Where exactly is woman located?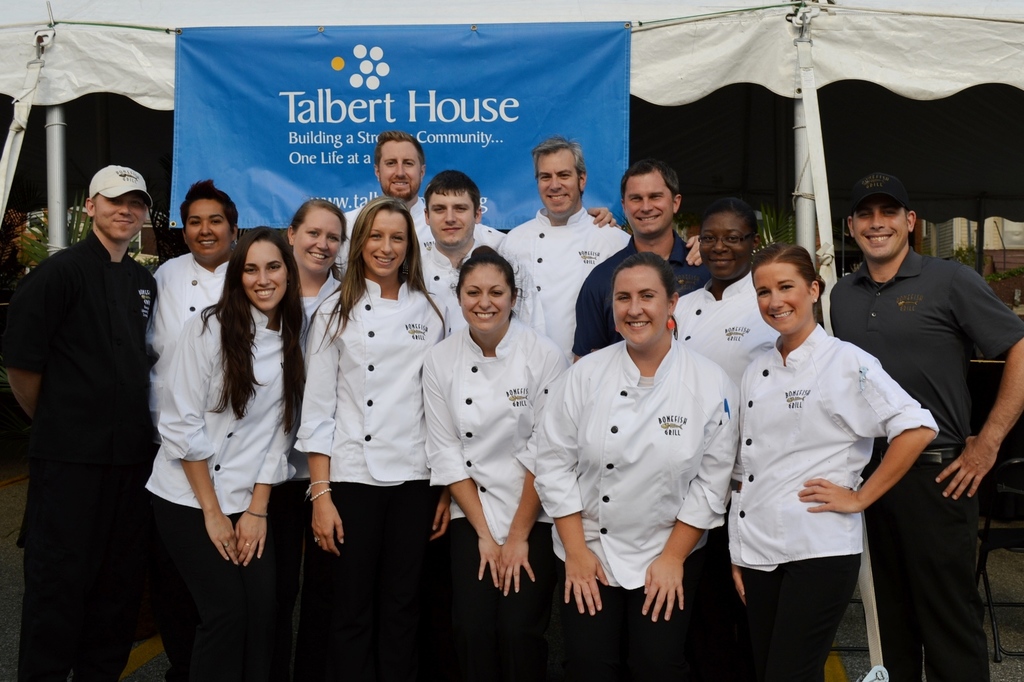
Its bounding box is 729 245 936 681.
